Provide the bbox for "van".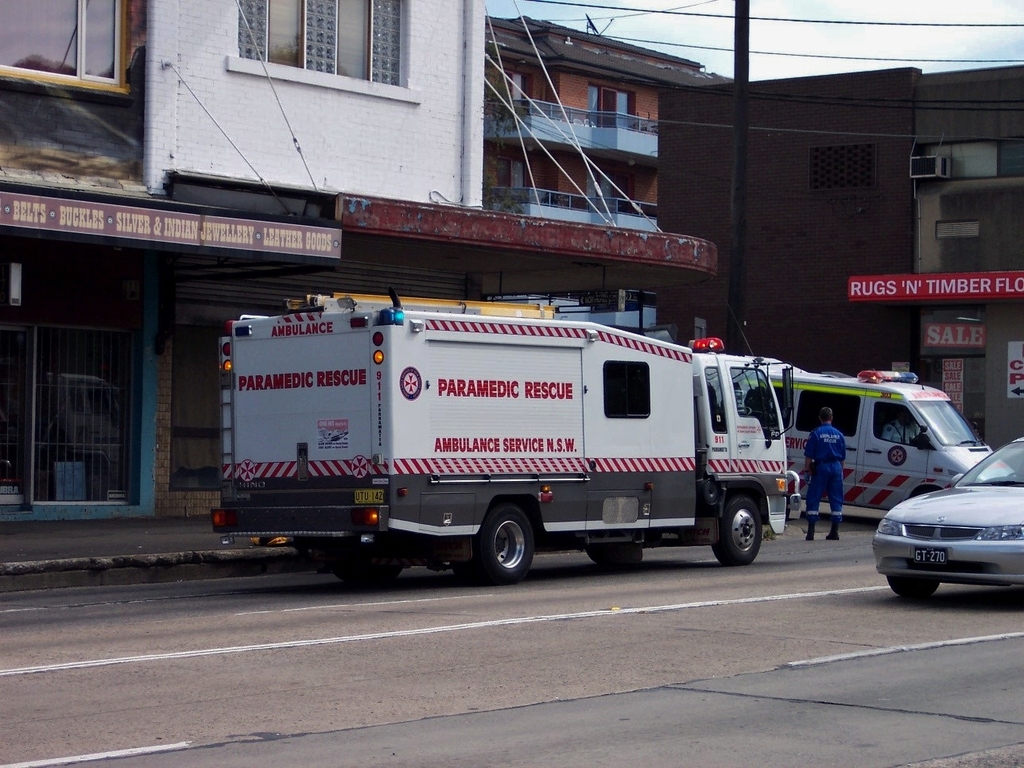
x1=765 y1=367 x2=1017 y2=518.
